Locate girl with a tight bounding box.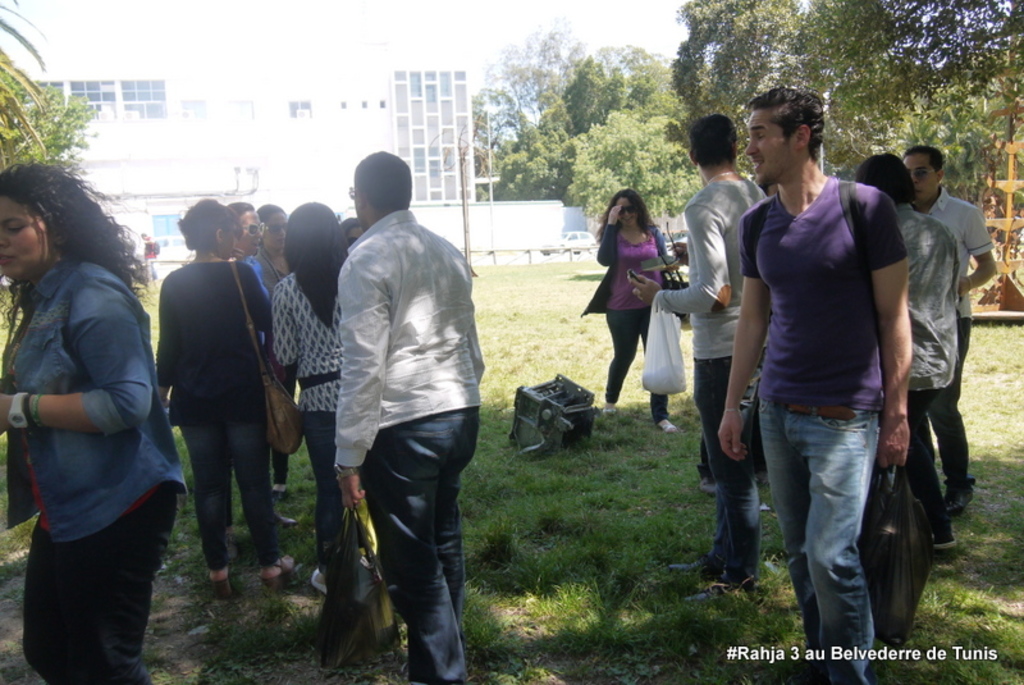
bbox(0, 157, 184, 679).
